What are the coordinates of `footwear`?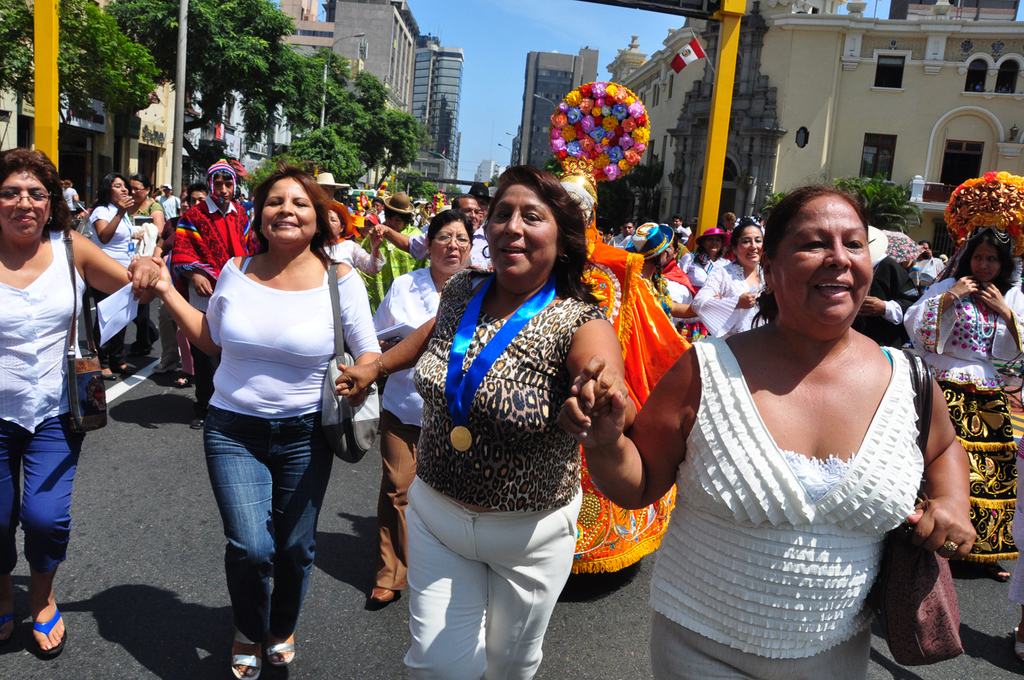
locate(21, 575, 67, 670).
